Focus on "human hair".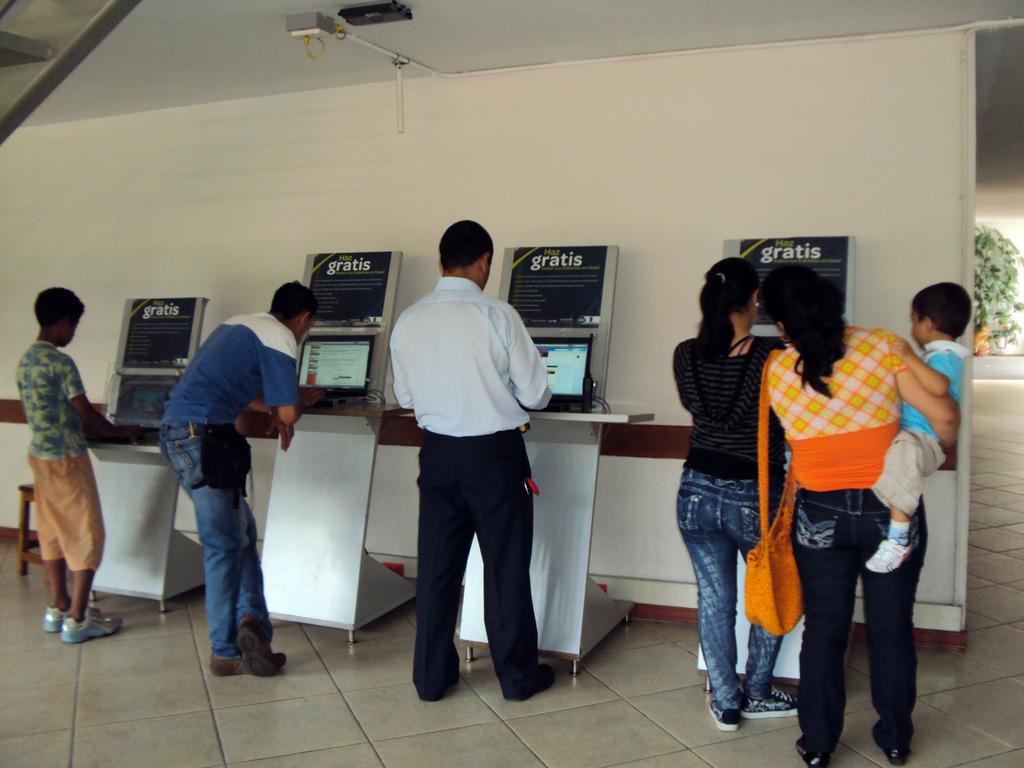
Focused at bbox=(778, 273, 849, 382).
